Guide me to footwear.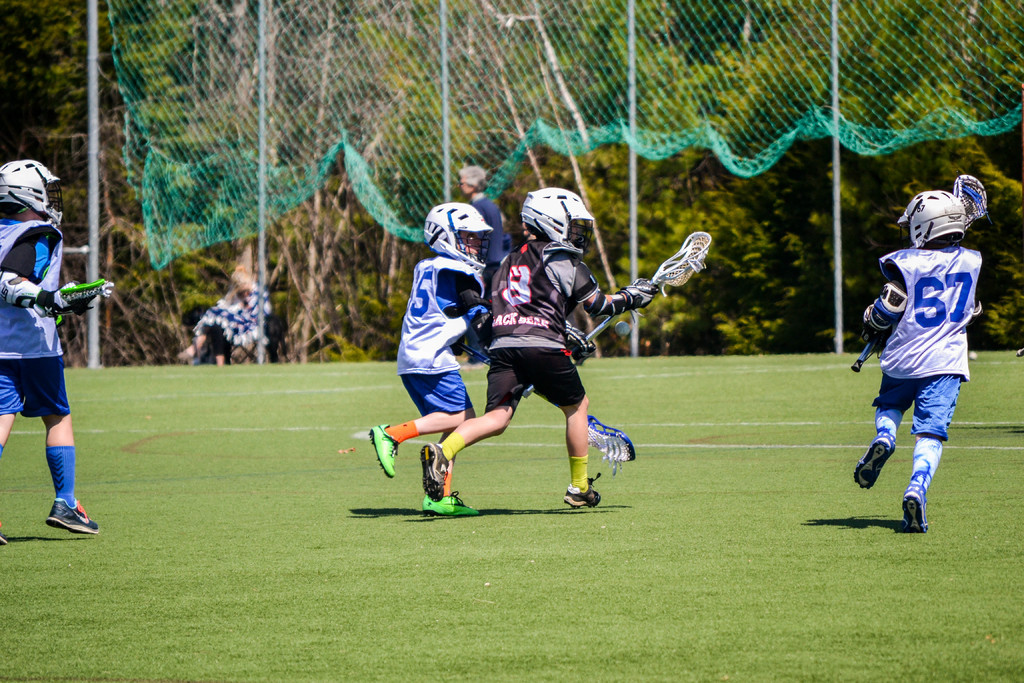
Guidance: box(47, 498, 101, 534).
